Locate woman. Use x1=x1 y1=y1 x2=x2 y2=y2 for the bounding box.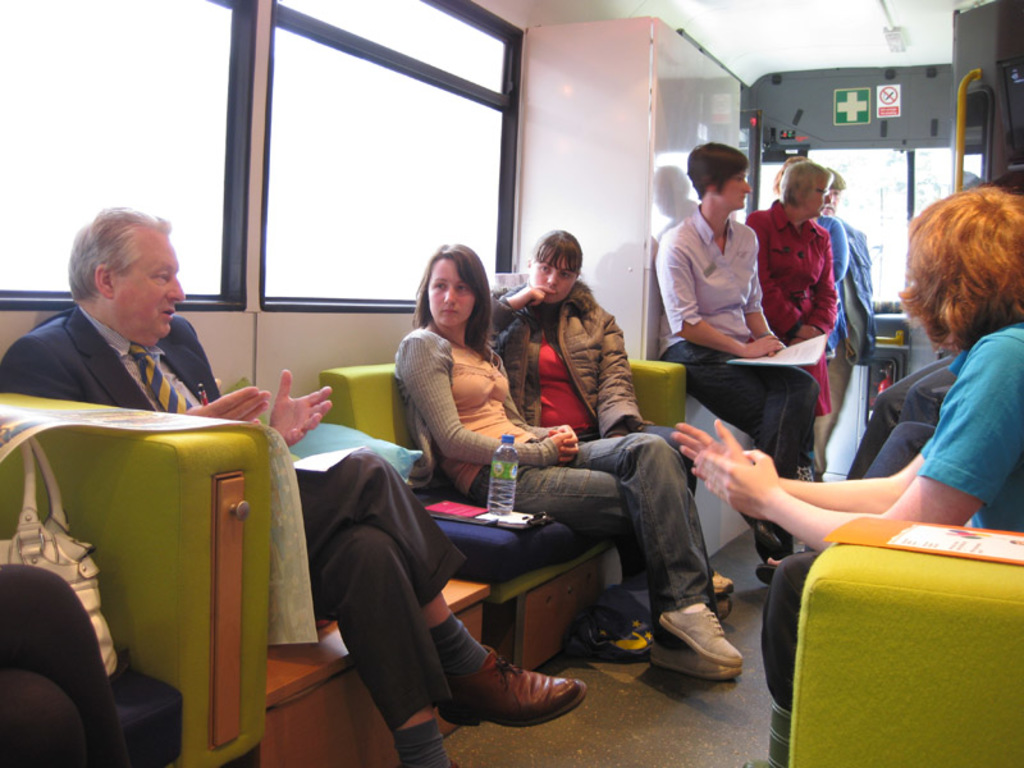
x1=488 y1=228 x2=731 y2=626.
